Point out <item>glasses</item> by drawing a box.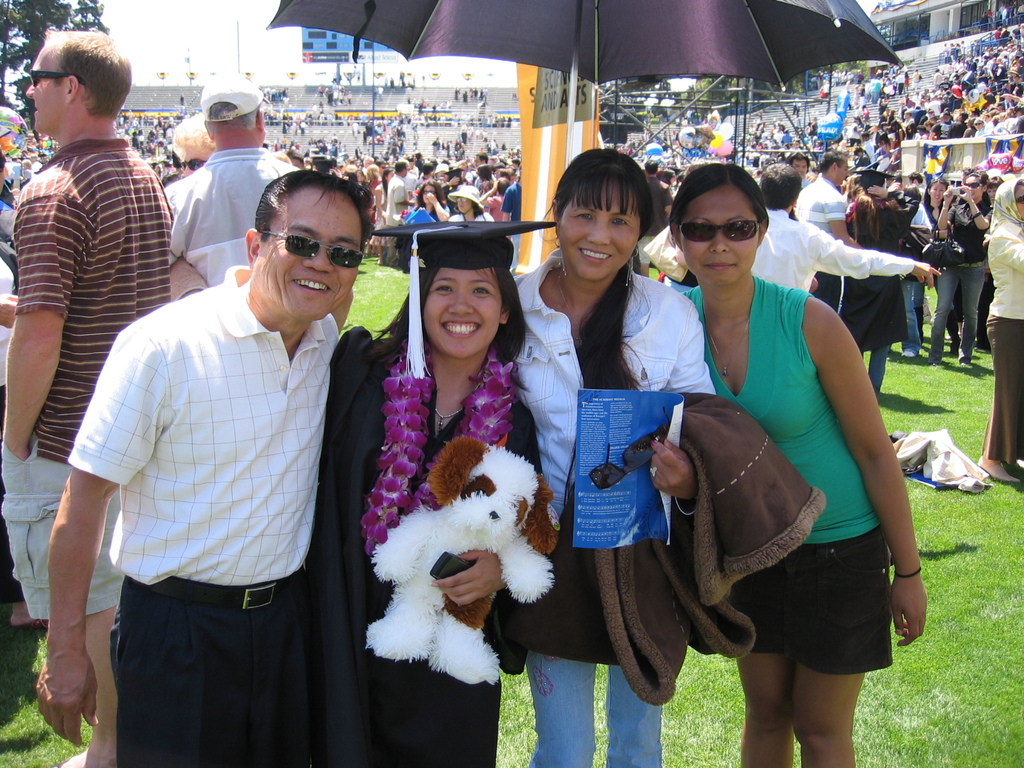
Rect(669, 223, 761, 244).
